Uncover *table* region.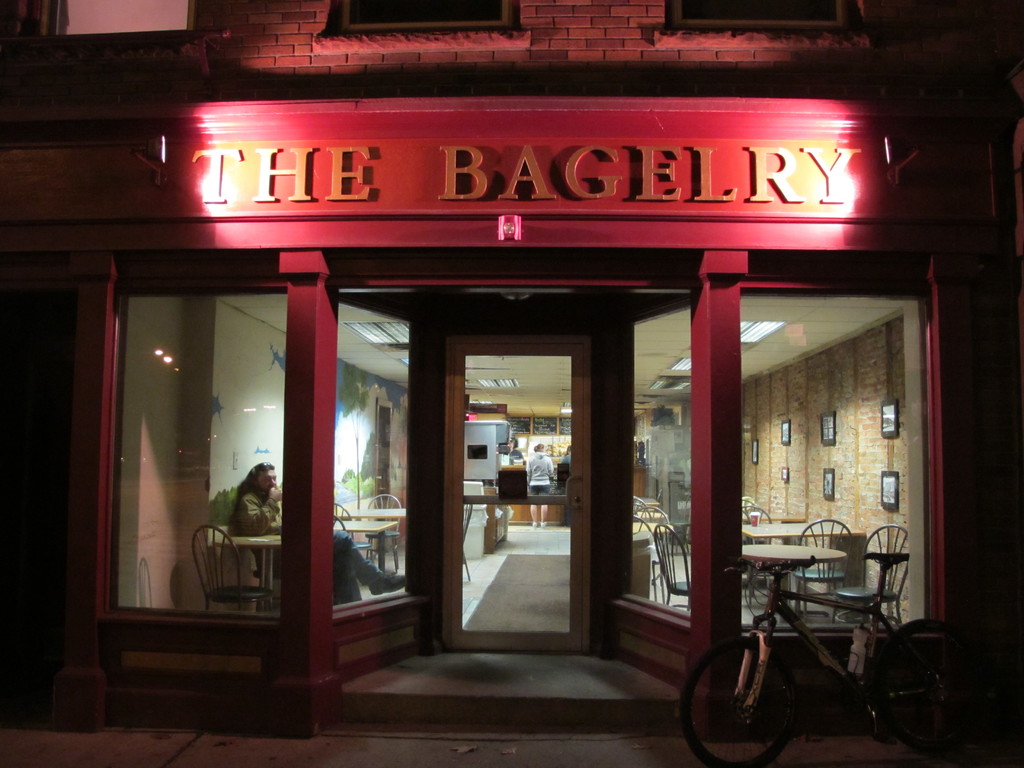
Uncovered: (left=219, top=536, right=280, bottom=609).
